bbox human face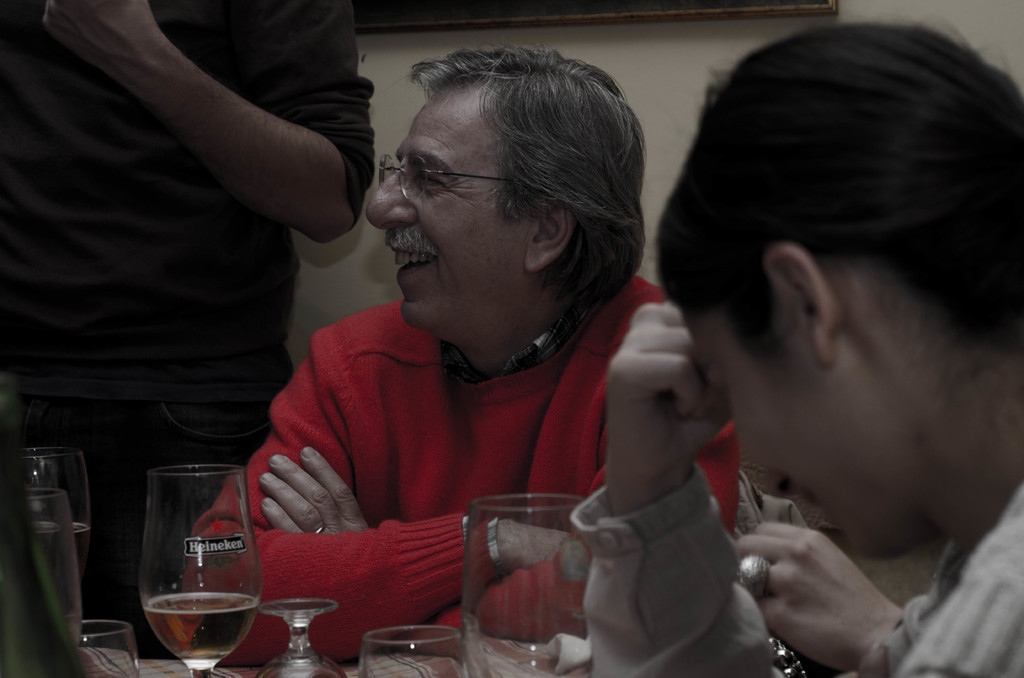
365,85,538,328
